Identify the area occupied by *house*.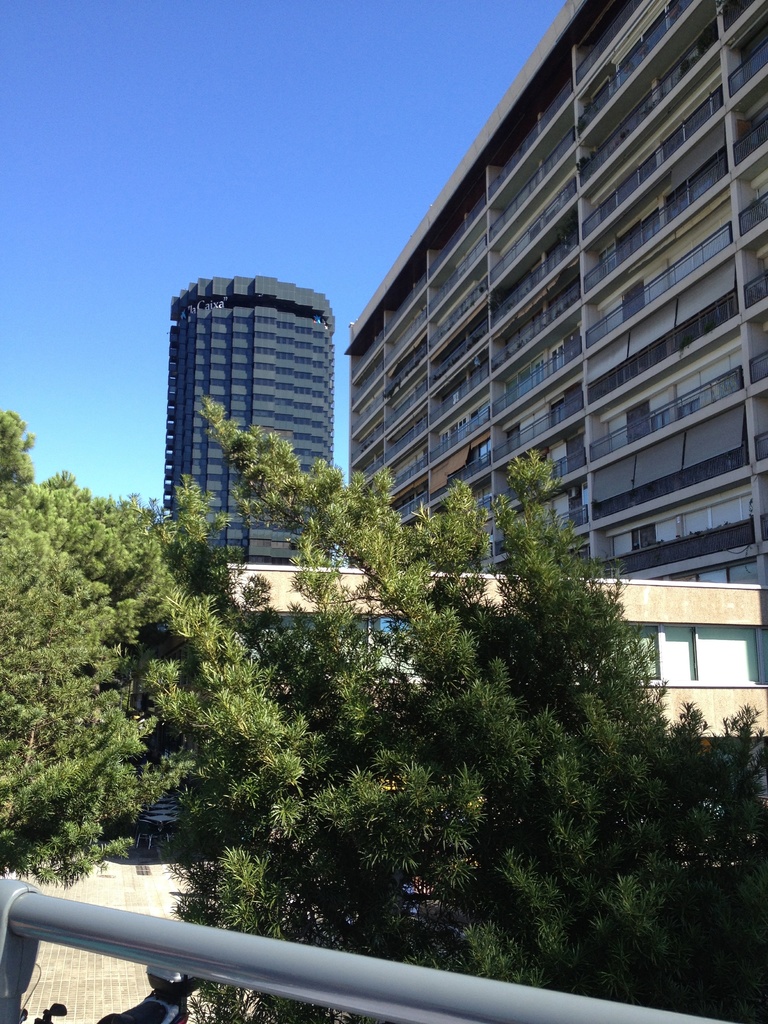
Area: [348, 0, 765, 584].
